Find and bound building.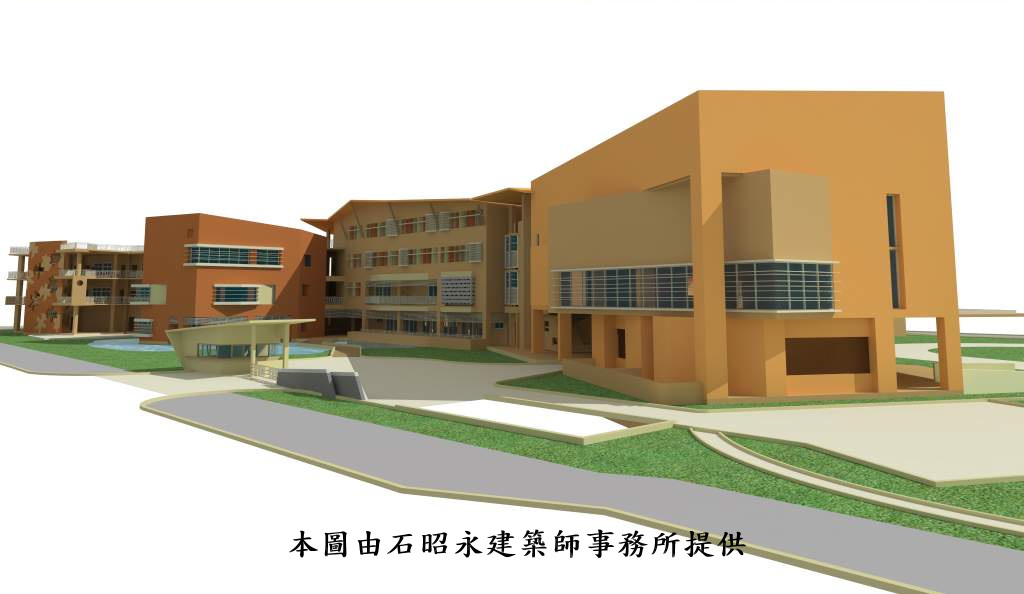
Bound: rect(136, 204, 340, 345).
